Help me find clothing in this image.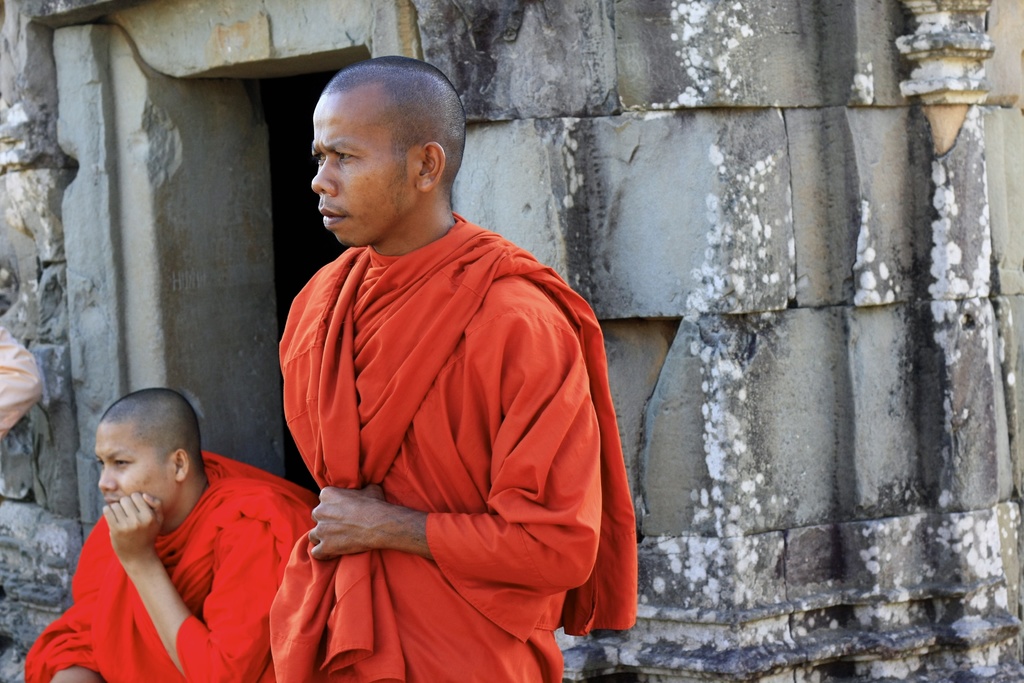
Found it: [25,454,318,682].
